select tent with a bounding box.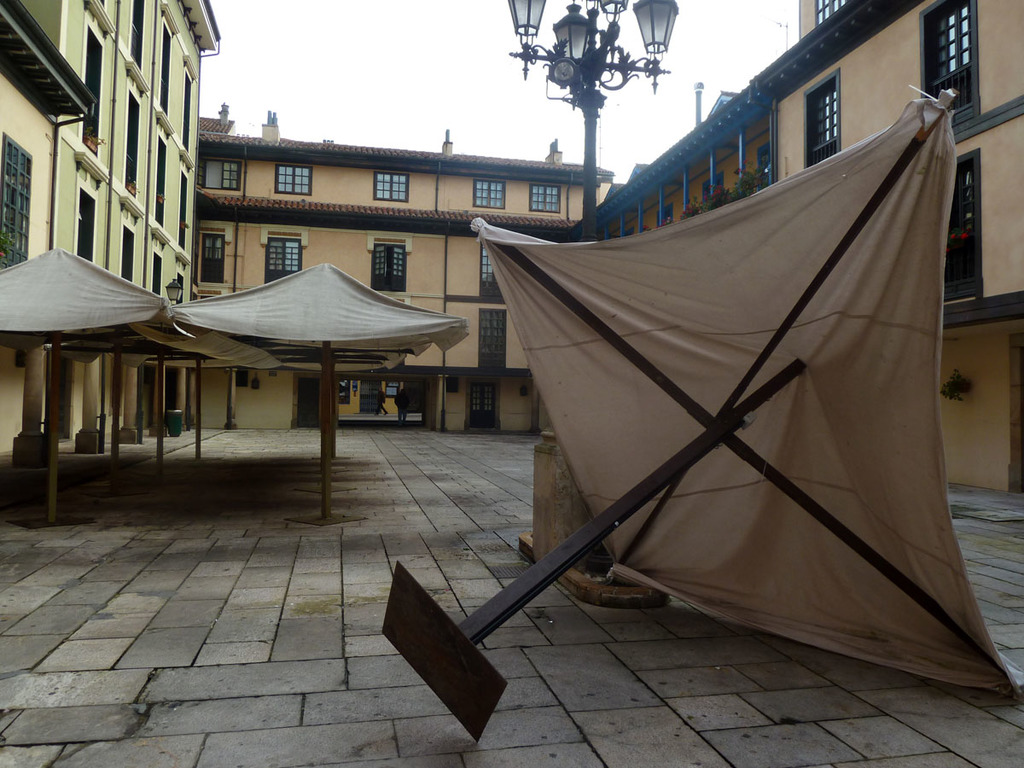
8/250/474/528.
